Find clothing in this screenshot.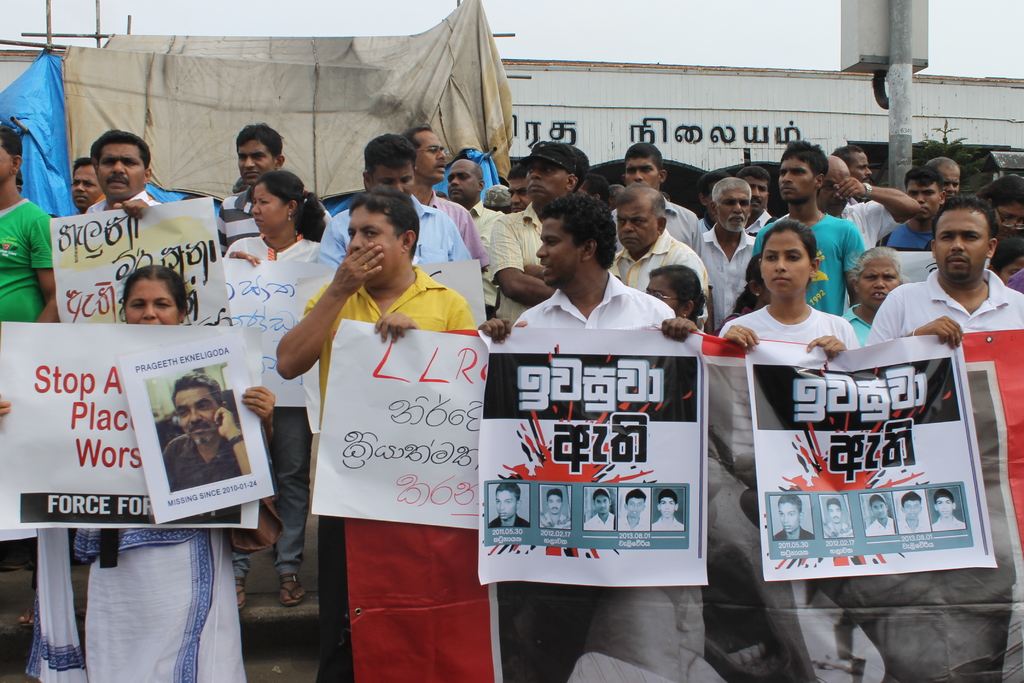
The bounding box for clothing is <box>866,514,896,535</box>.
